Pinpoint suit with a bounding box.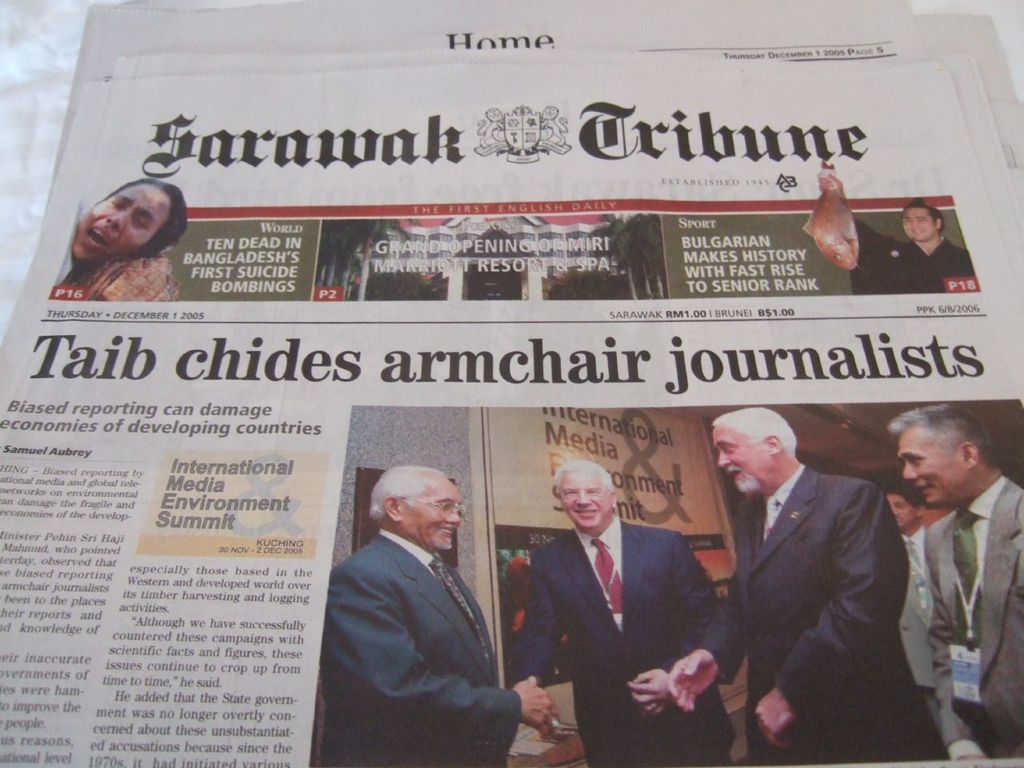
pyautogui.locateOnScreen(321, 529, 522, 767).
